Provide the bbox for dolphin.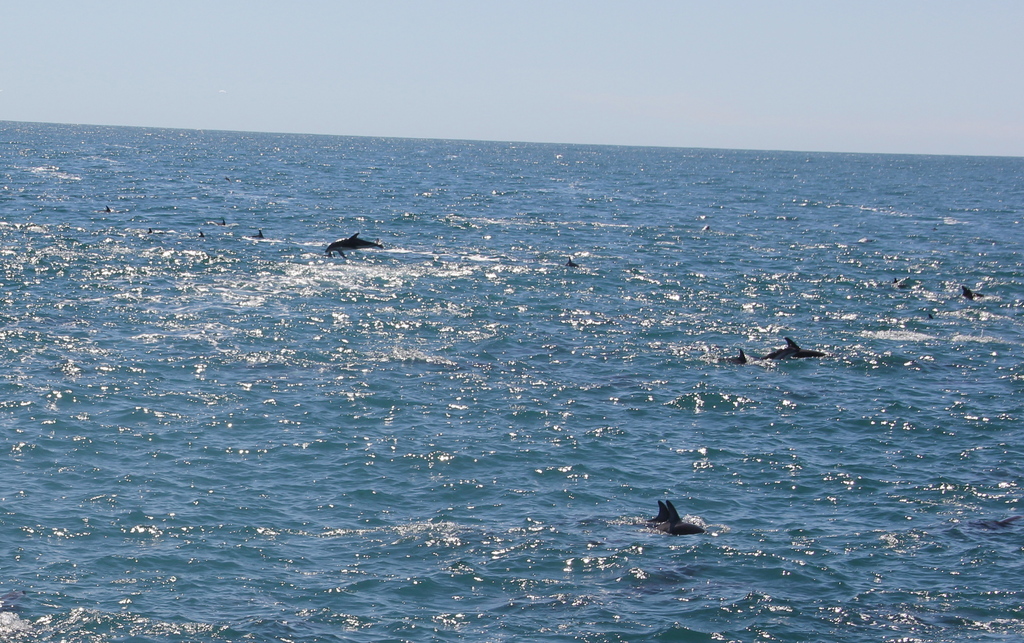
(324, 226, 385, 261).
